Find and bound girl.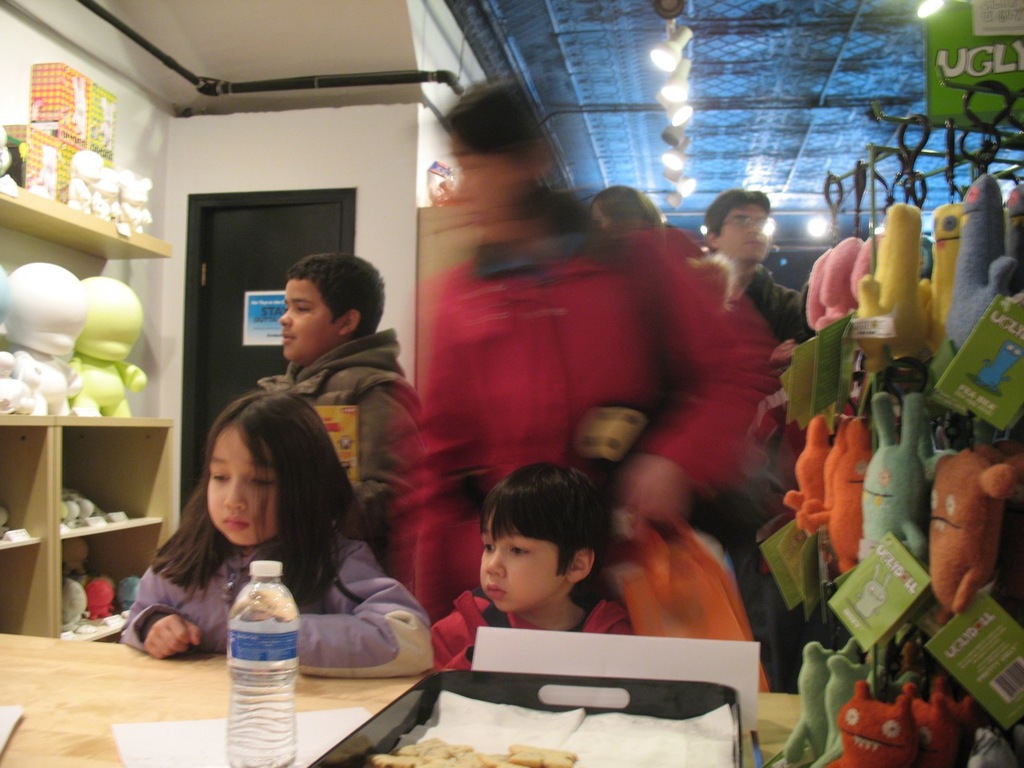
Bound: <bbox>120, 388, 436, 677</bbox>.
